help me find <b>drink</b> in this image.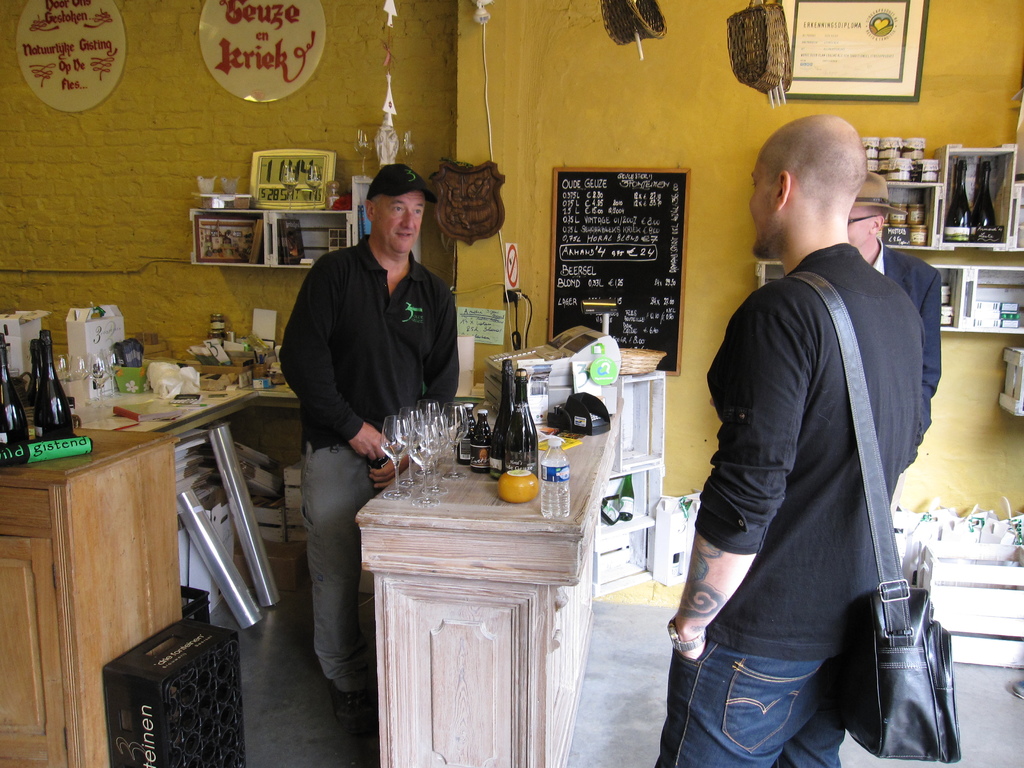
Found it: left=544, top=442, right=572, bottom=522.
